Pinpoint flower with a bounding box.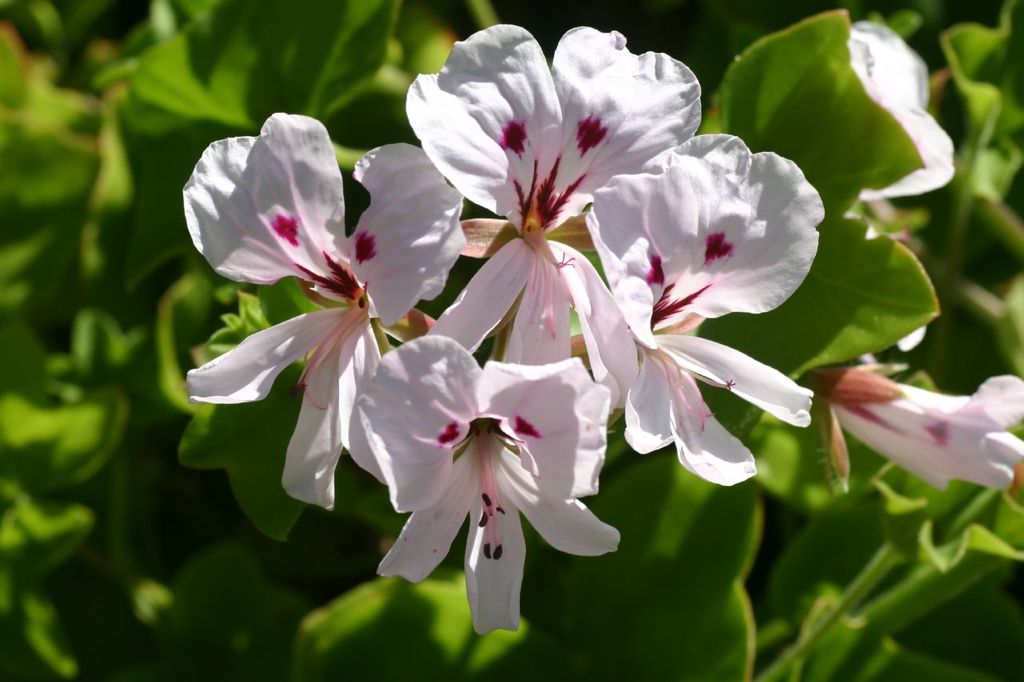
[398, 18, 729, 417].
